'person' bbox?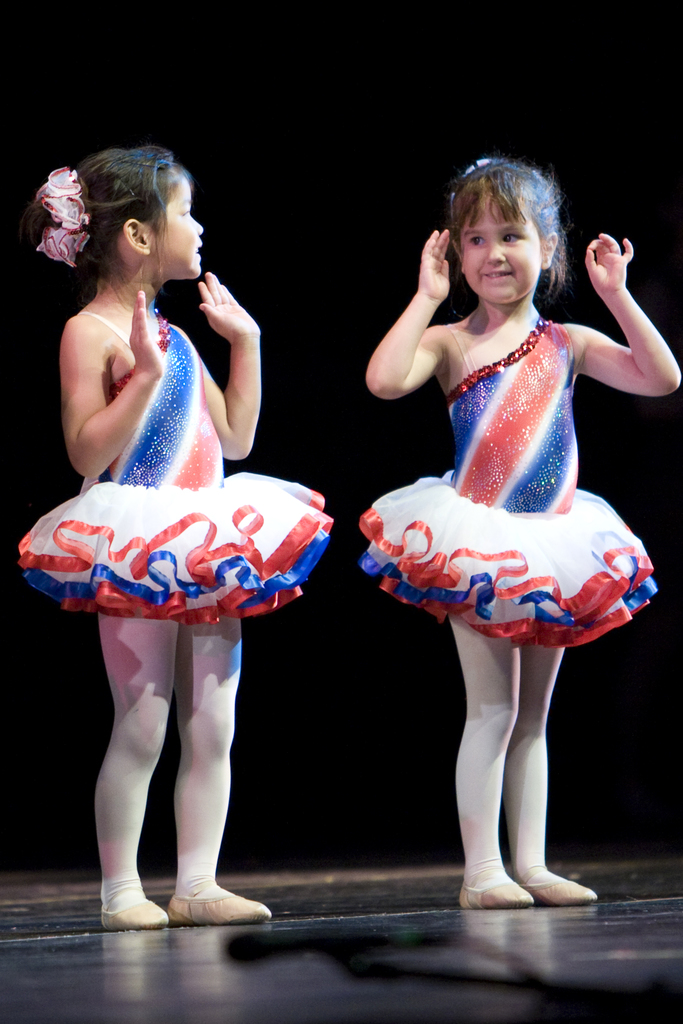
l=358, t=154, r=682, b=912
